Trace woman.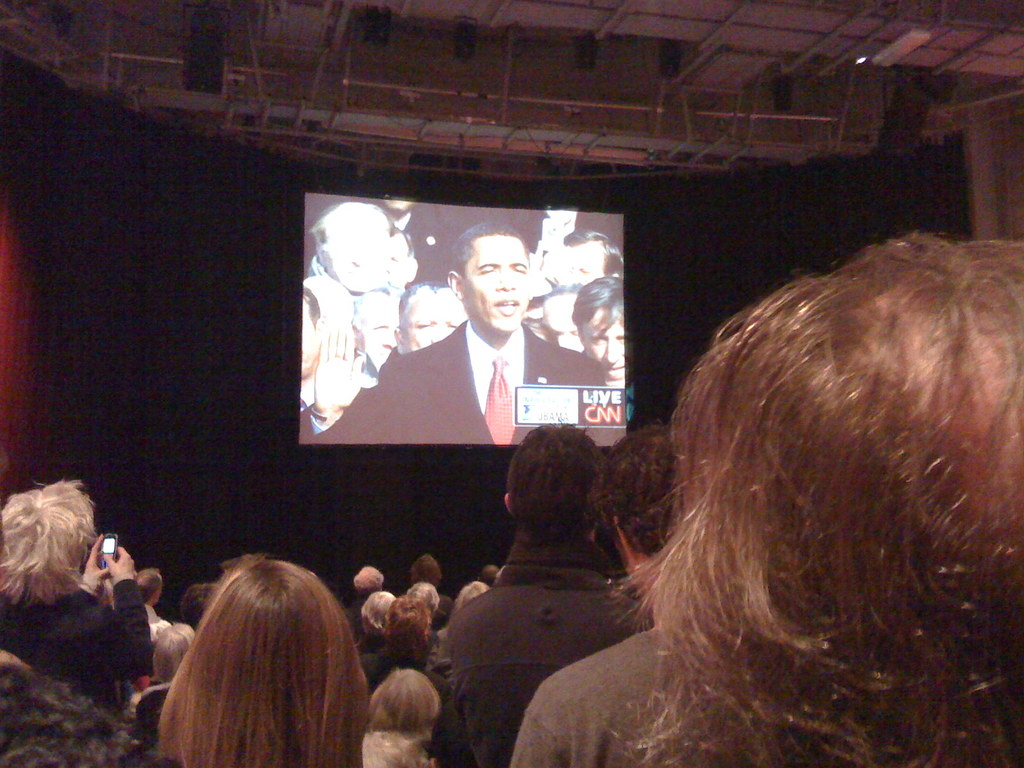
Traced to (left=530, top=236, right=1022, bottom=767).
